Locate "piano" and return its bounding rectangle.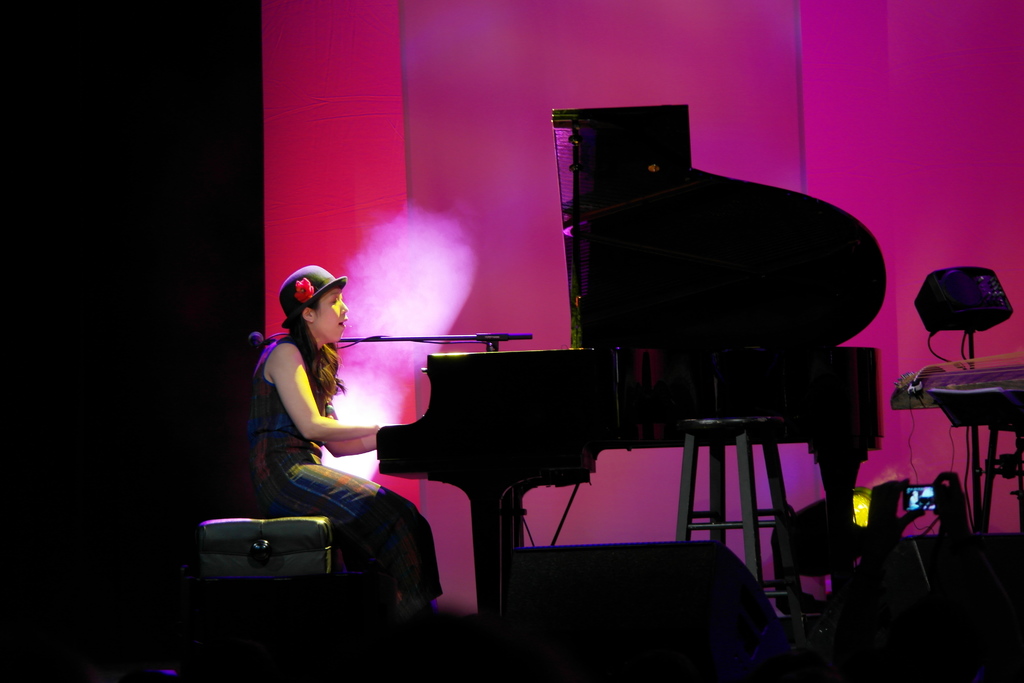
crop(369, 101, 885, 645).
